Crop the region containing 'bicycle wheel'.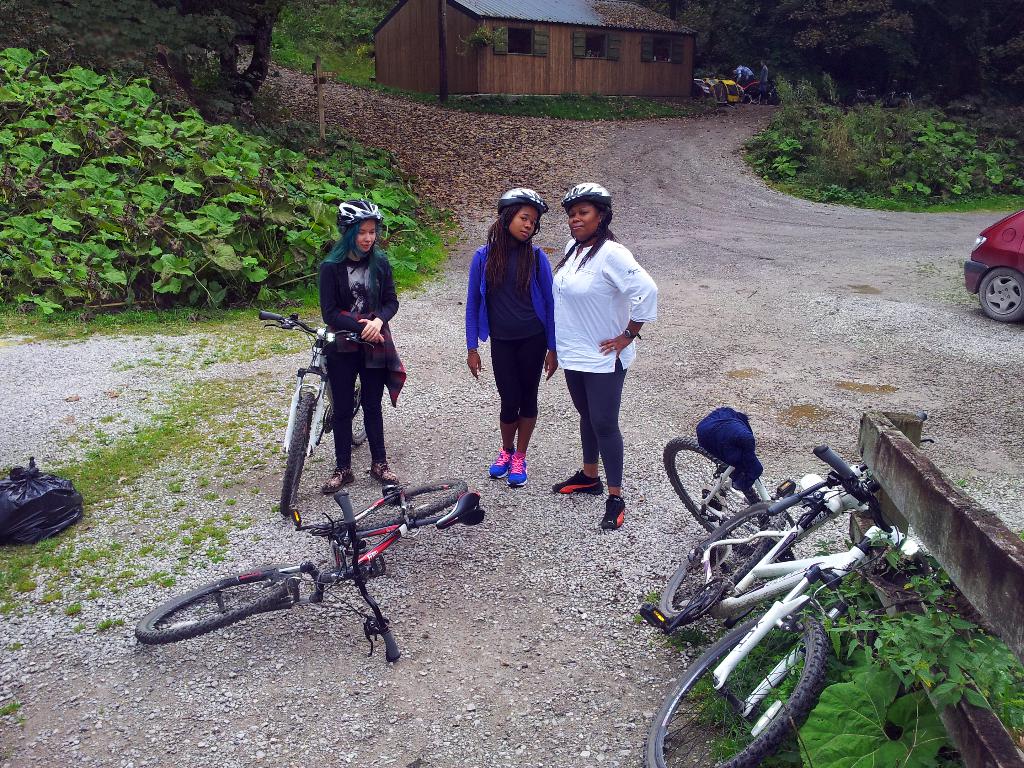
Crop region: (x1=654, y1=500, x2=788, y2=625).
